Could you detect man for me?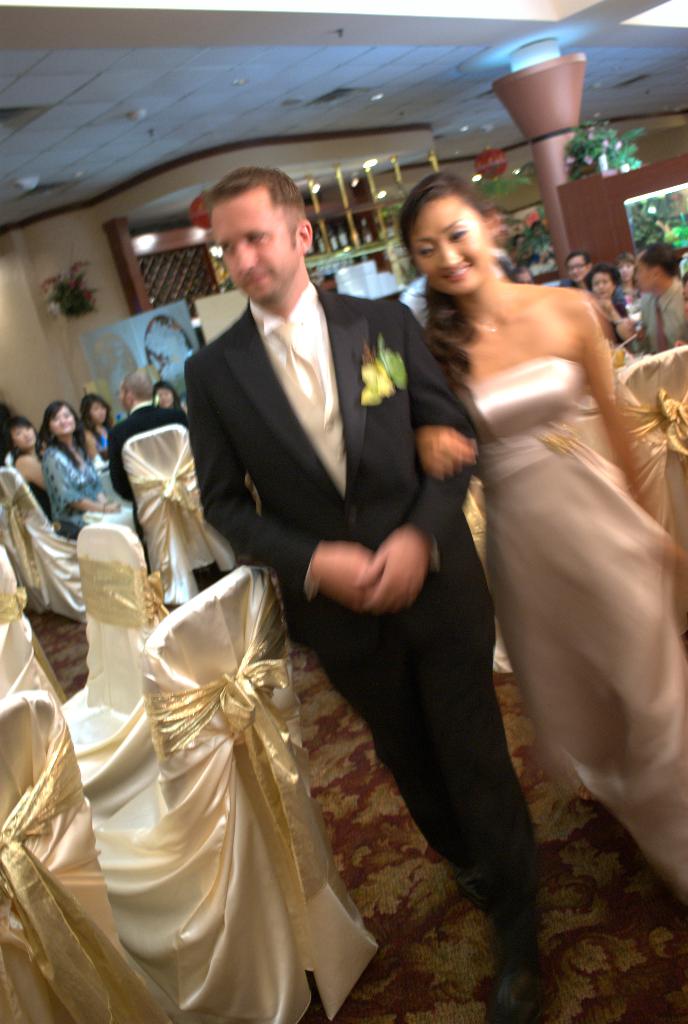
Detection result: locate(108, 375, 192, 583).
